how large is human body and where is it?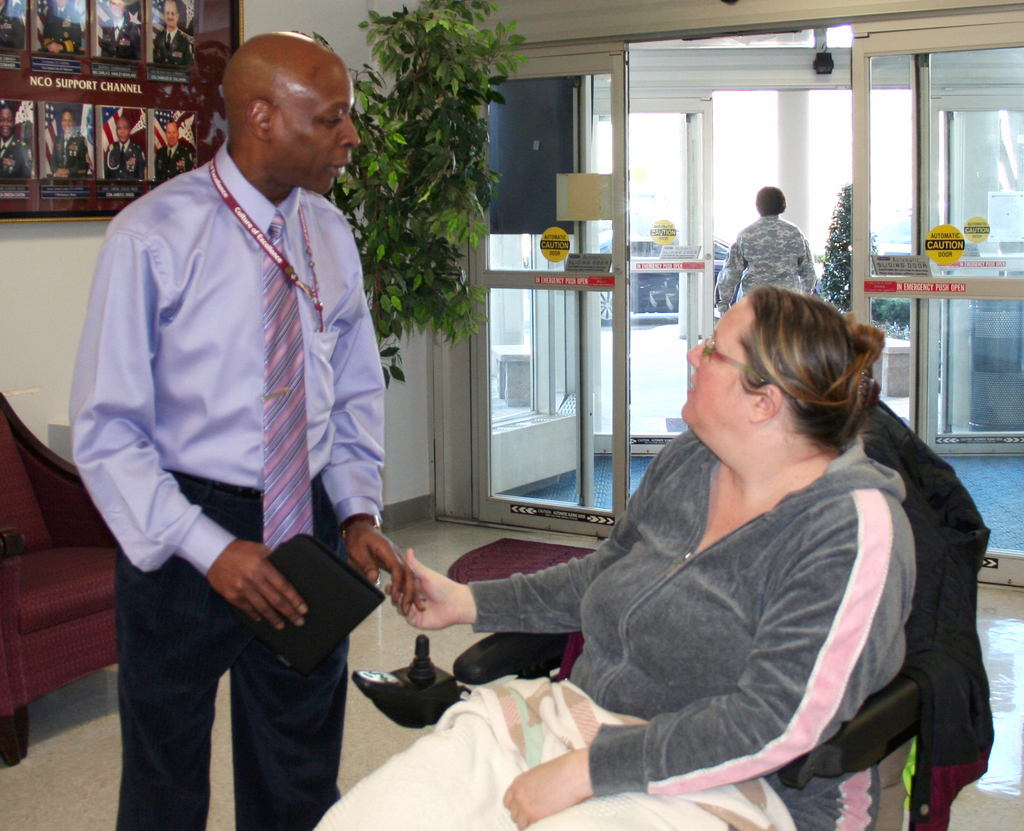
Bounding box: crop(99, 116, 145, 177).
